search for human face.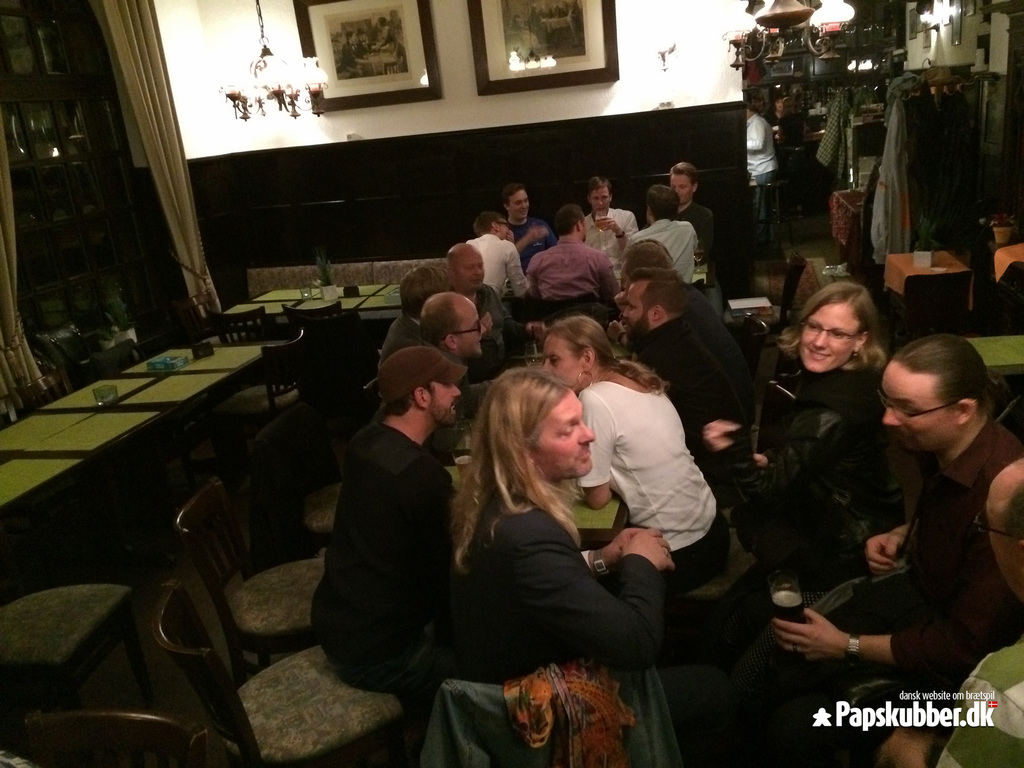
Found at 805/305/860/371.
